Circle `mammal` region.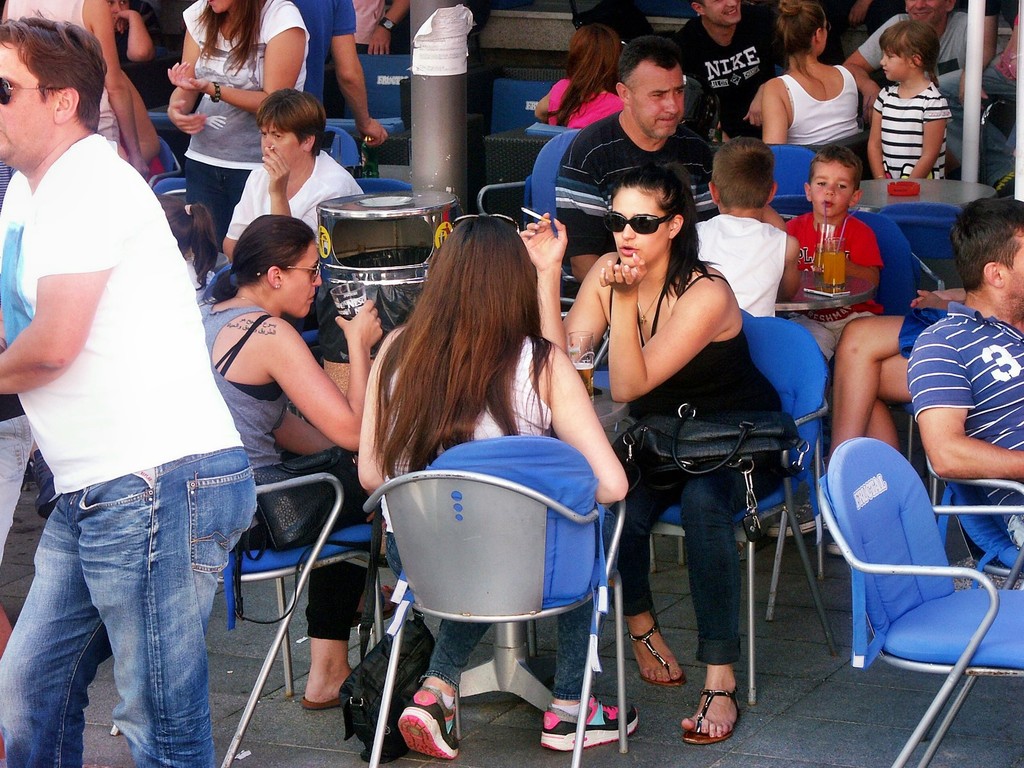
Region: left=0, top=0, right=161, bottom=179.
